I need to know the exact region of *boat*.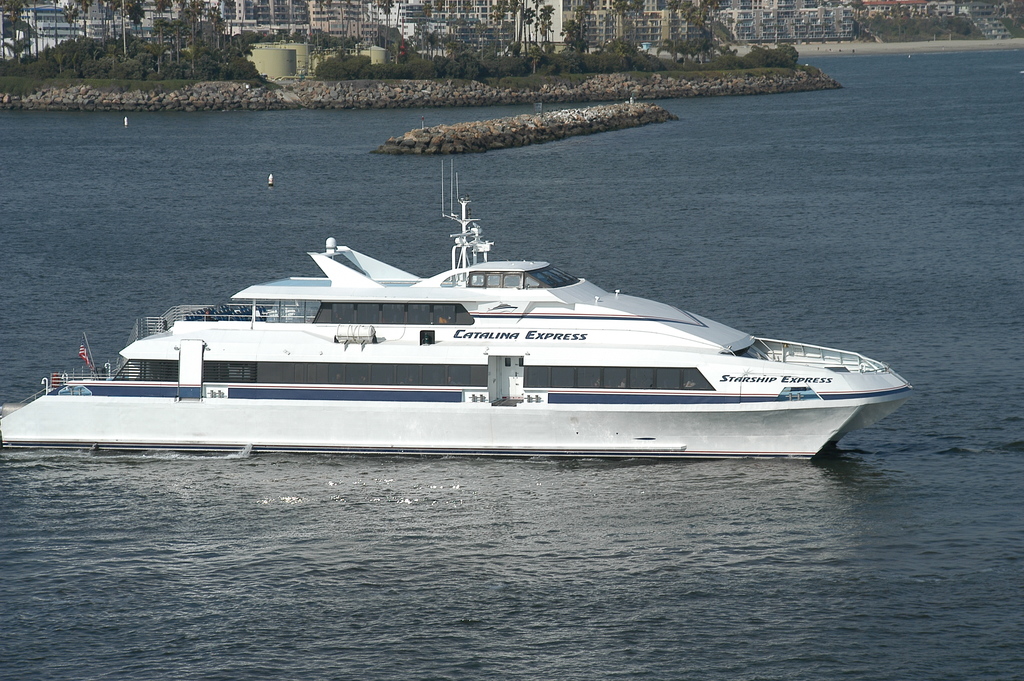
Region: [0,151,915,463].
